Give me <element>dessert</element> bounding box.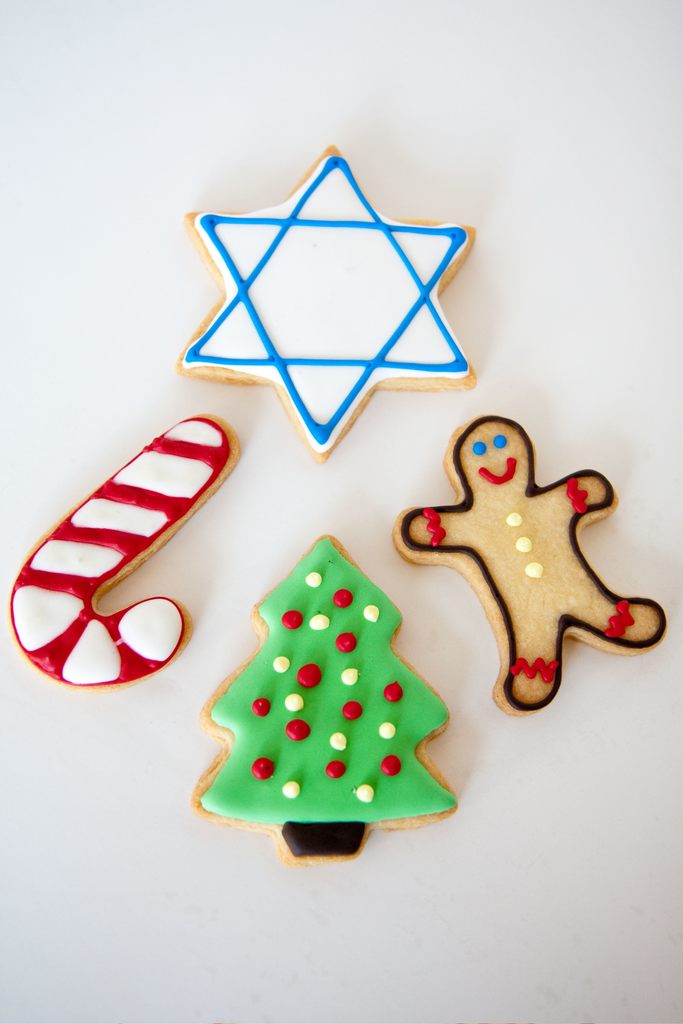
[left=6, top=414, right=235, bottom=692].
